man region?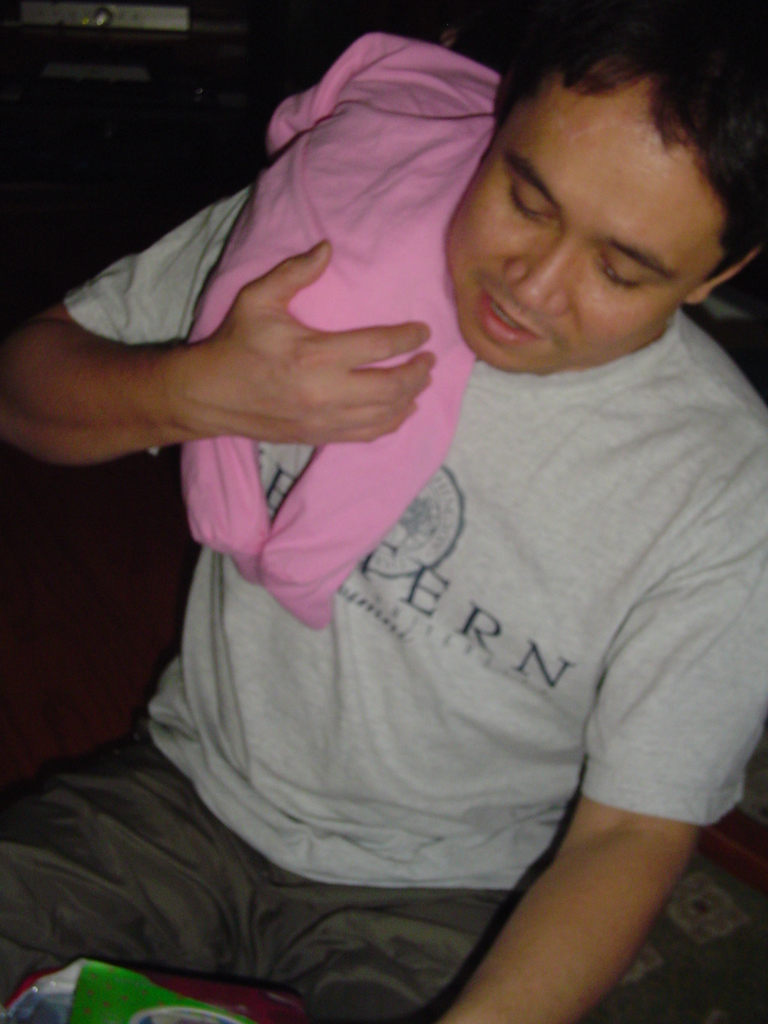
24 0 750 1021
